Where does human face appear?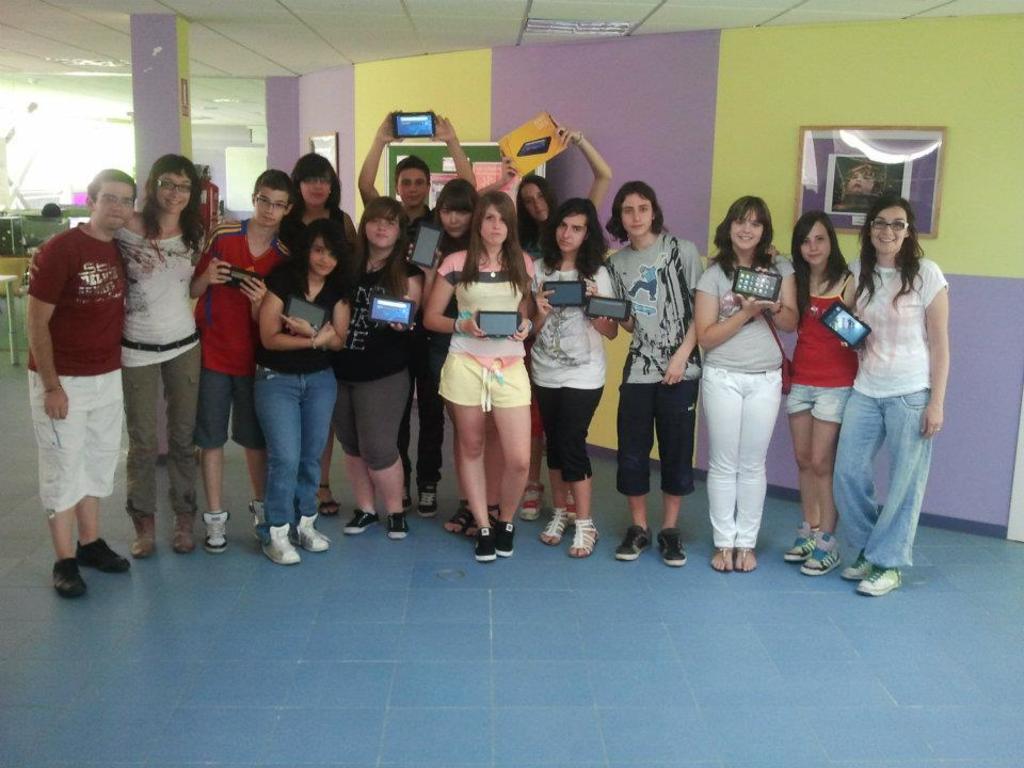
Appears at 160 172 195 208.
